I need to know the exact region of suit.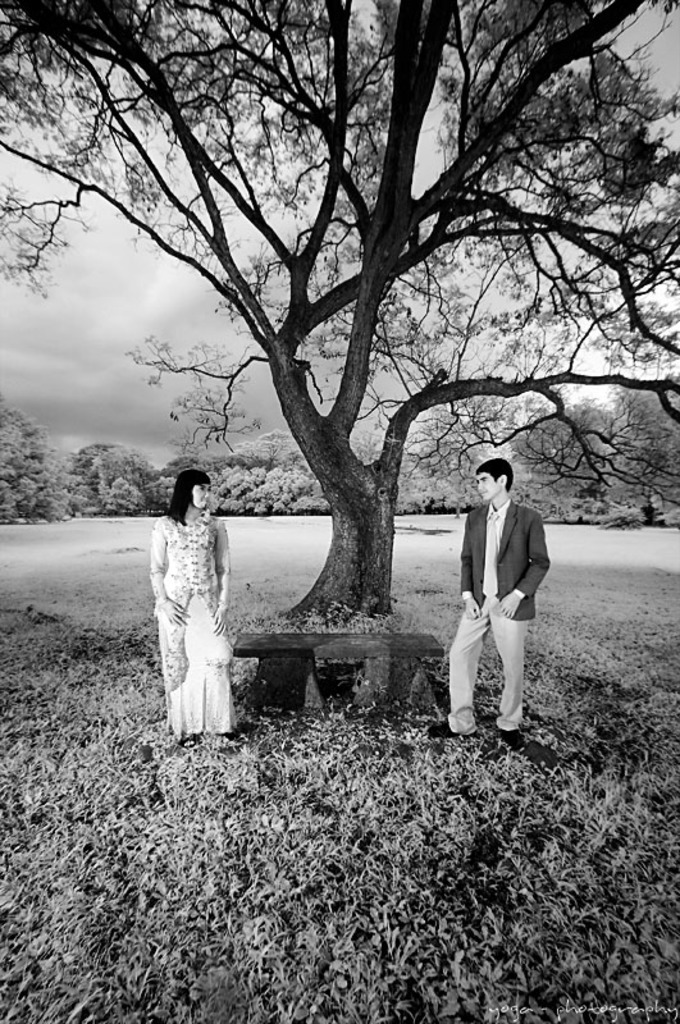
Region: select_region(458, 497, 553, 626).
